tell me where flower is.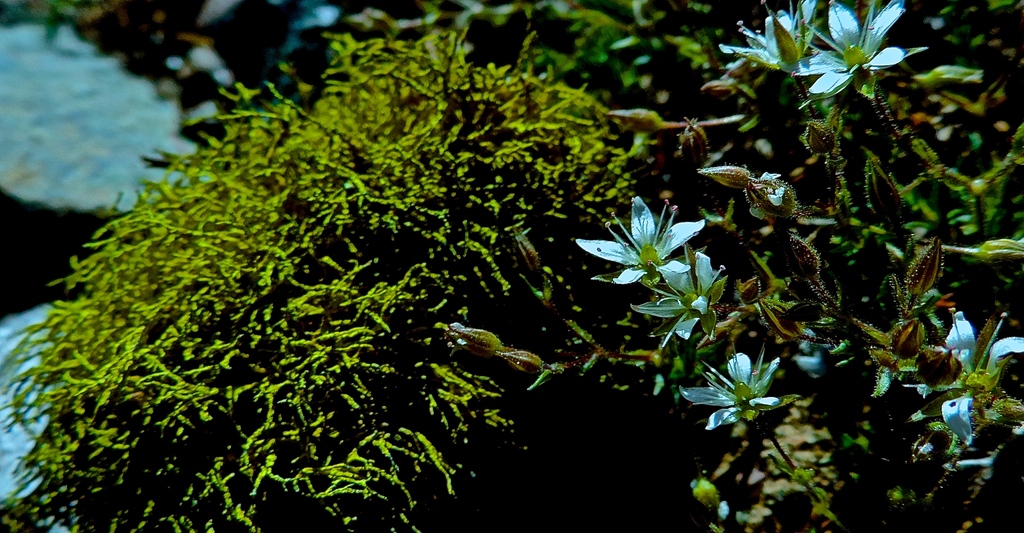
flower is at 716:0:819:72.
